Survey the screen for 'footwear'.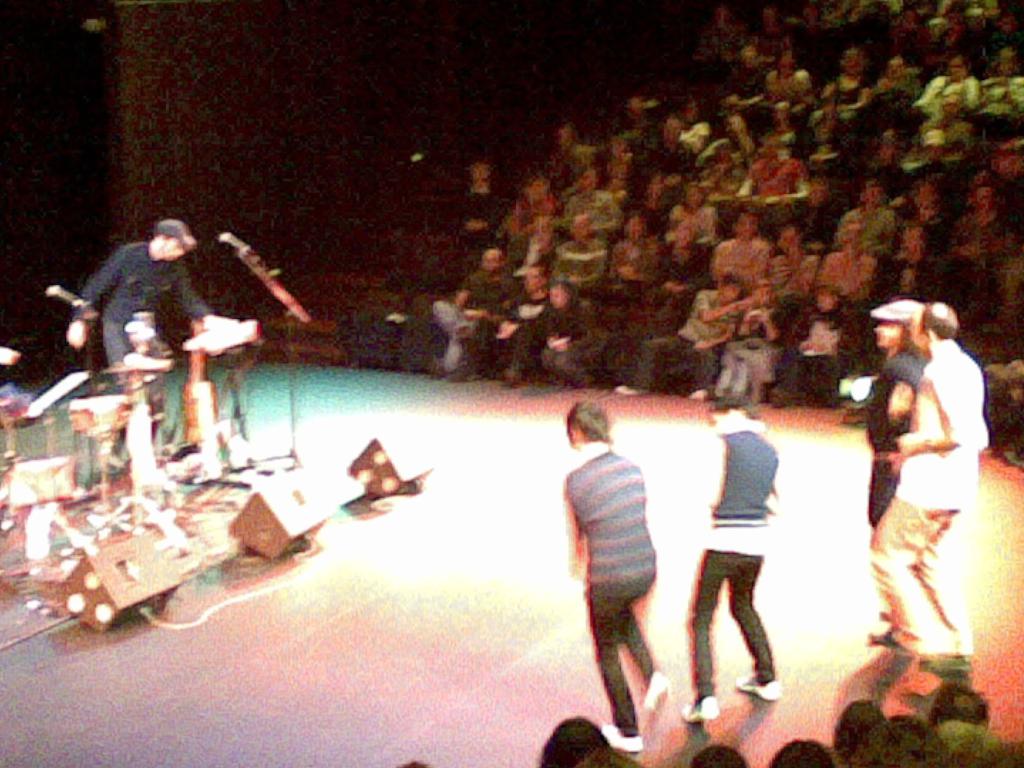
Survey found: [x1=502, y1=365, x2=526, y2=385].
